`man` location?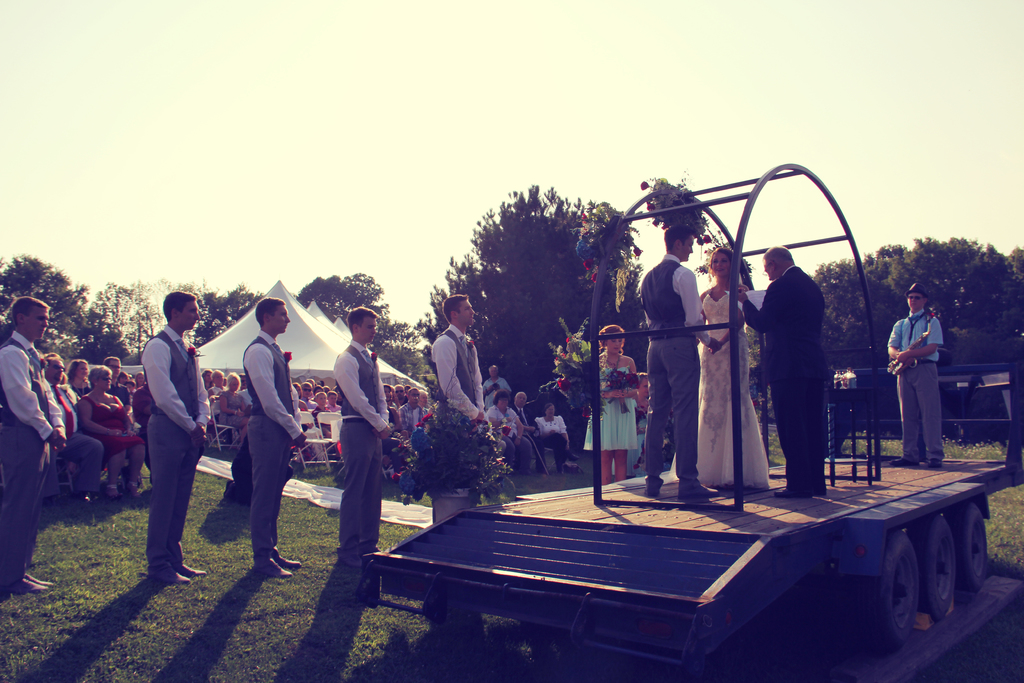
bbox=(883, 276, 950, 470)
